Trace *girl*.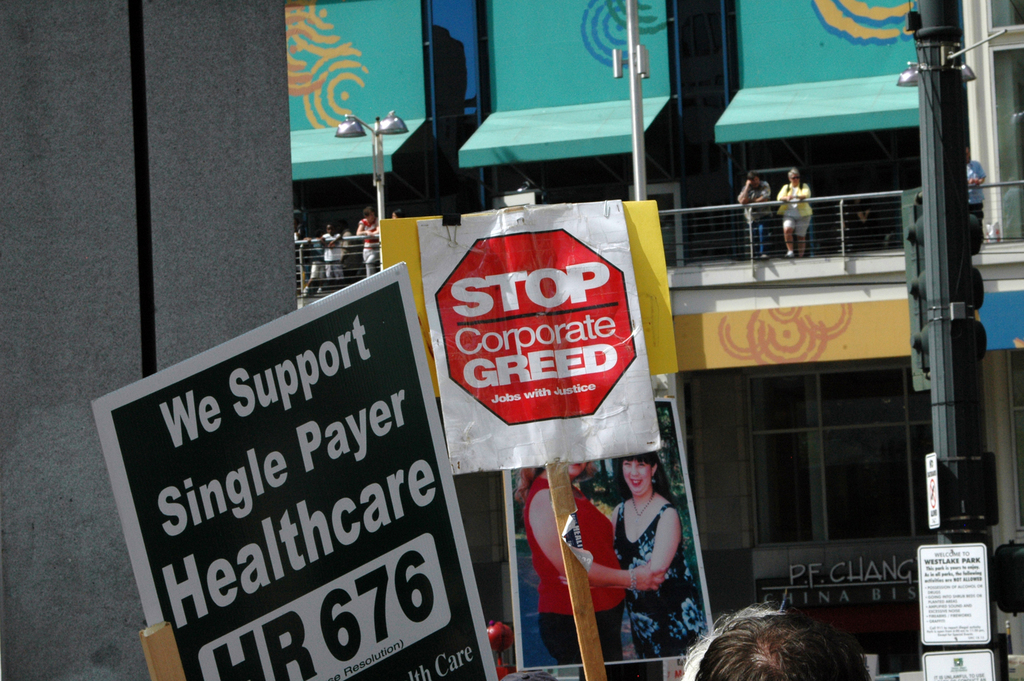
Traced to [x1=772, y1=168, x2=816, y2=254].
